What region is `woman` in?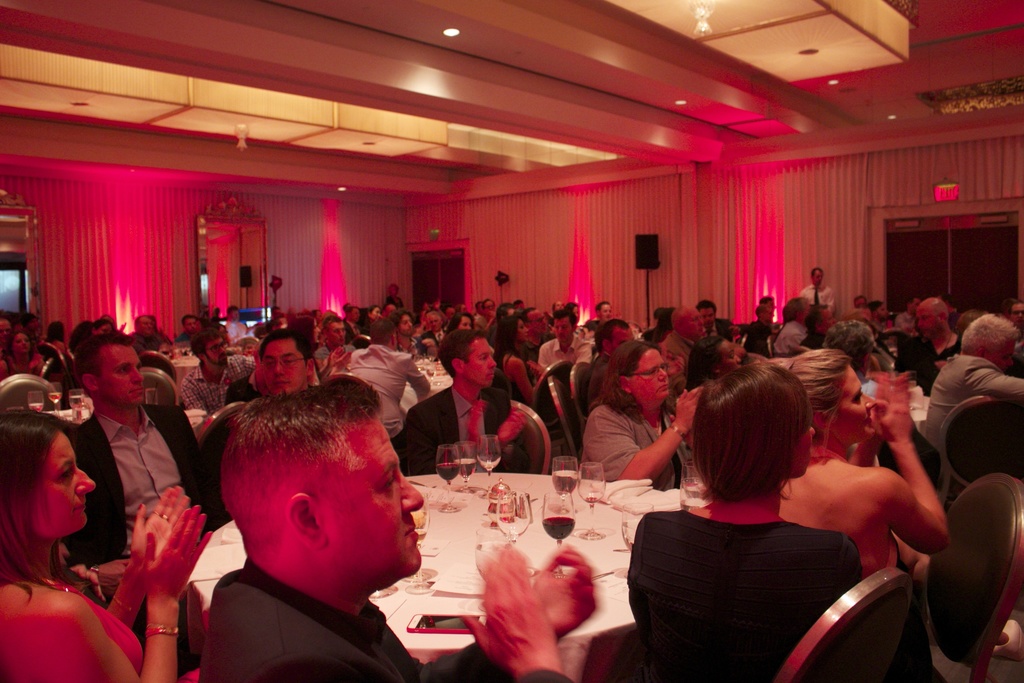
0/332/42/383.
